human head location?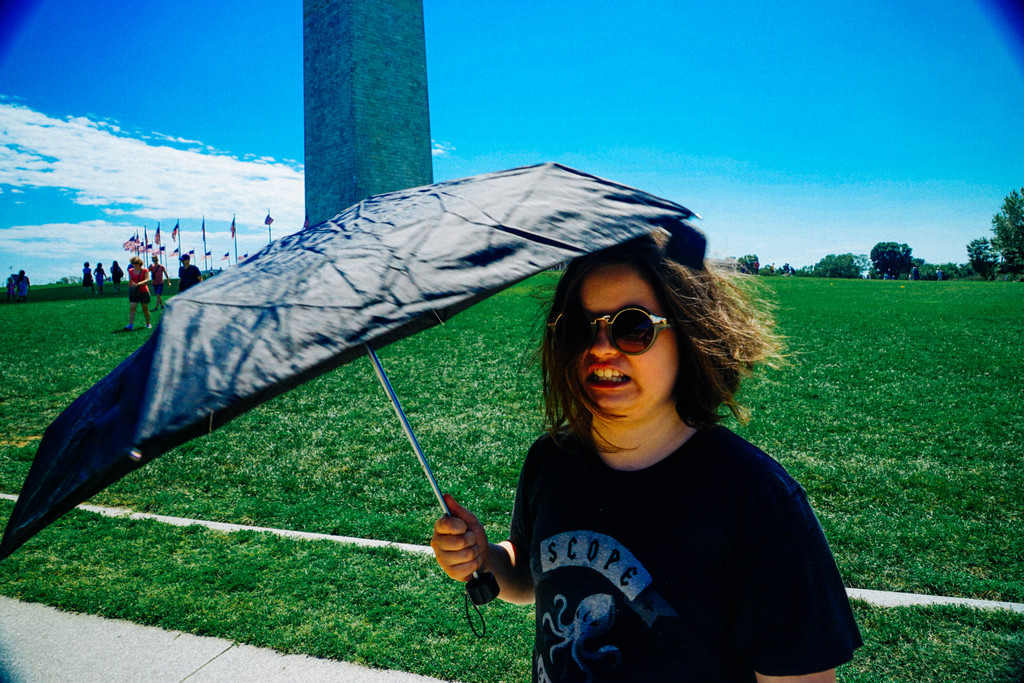
bbox=[515, 236, 801, 426]
